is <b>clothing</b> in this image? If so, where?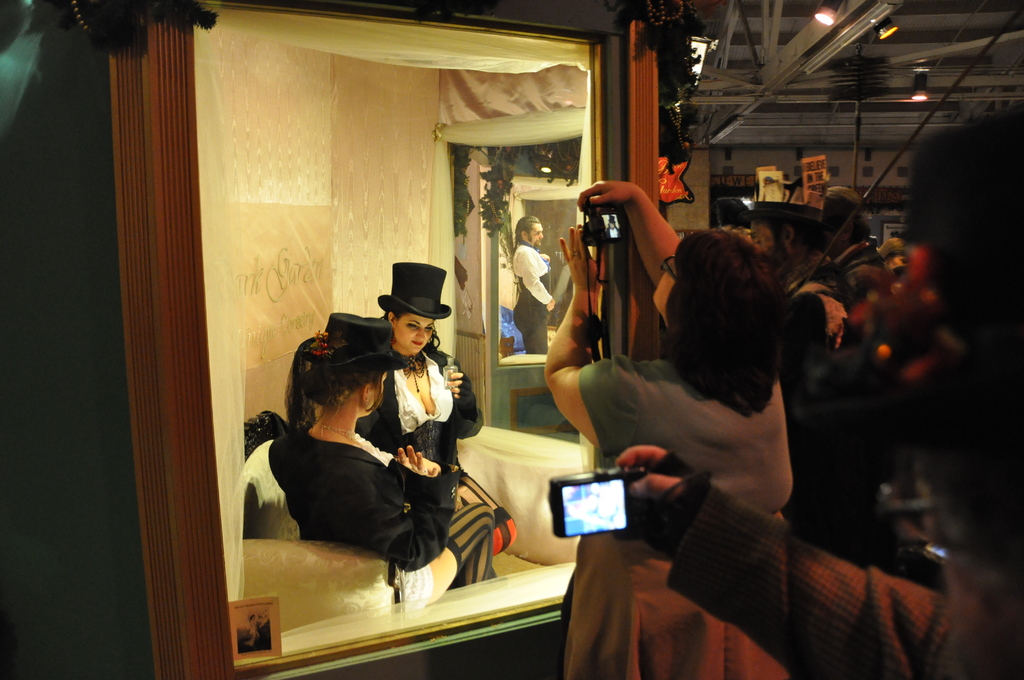
Yes, at [509, 240, 552, 350].
